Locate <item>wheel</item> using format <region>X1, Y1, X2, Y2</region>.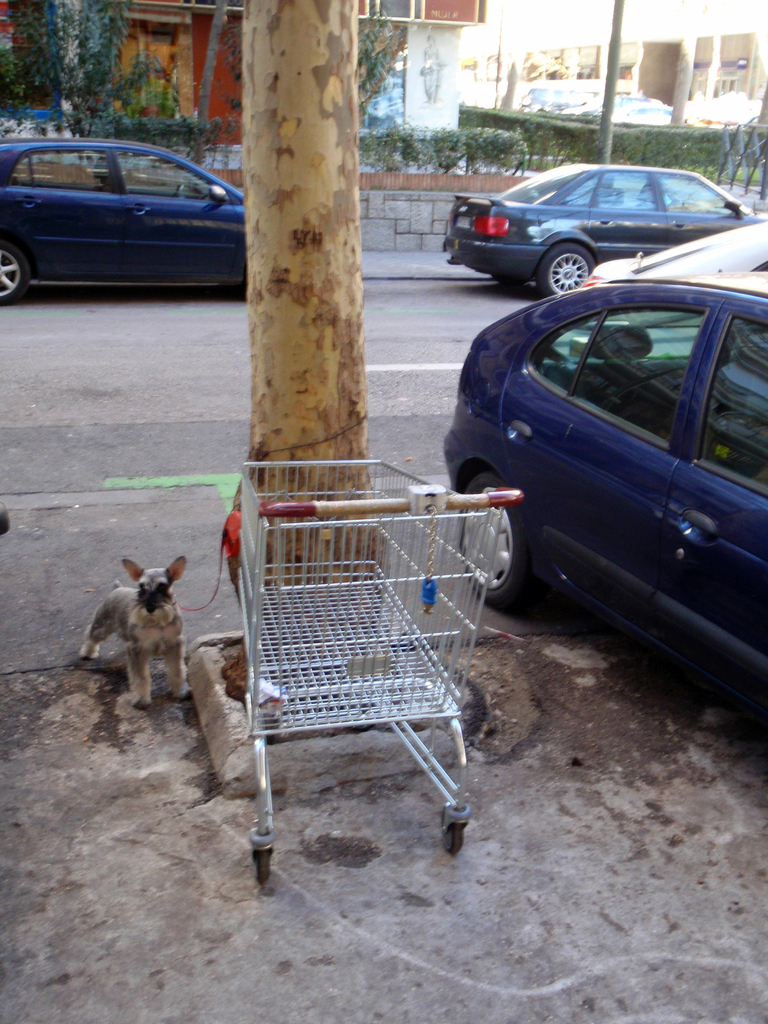
<region>536, 240, 594, 294</region>.
